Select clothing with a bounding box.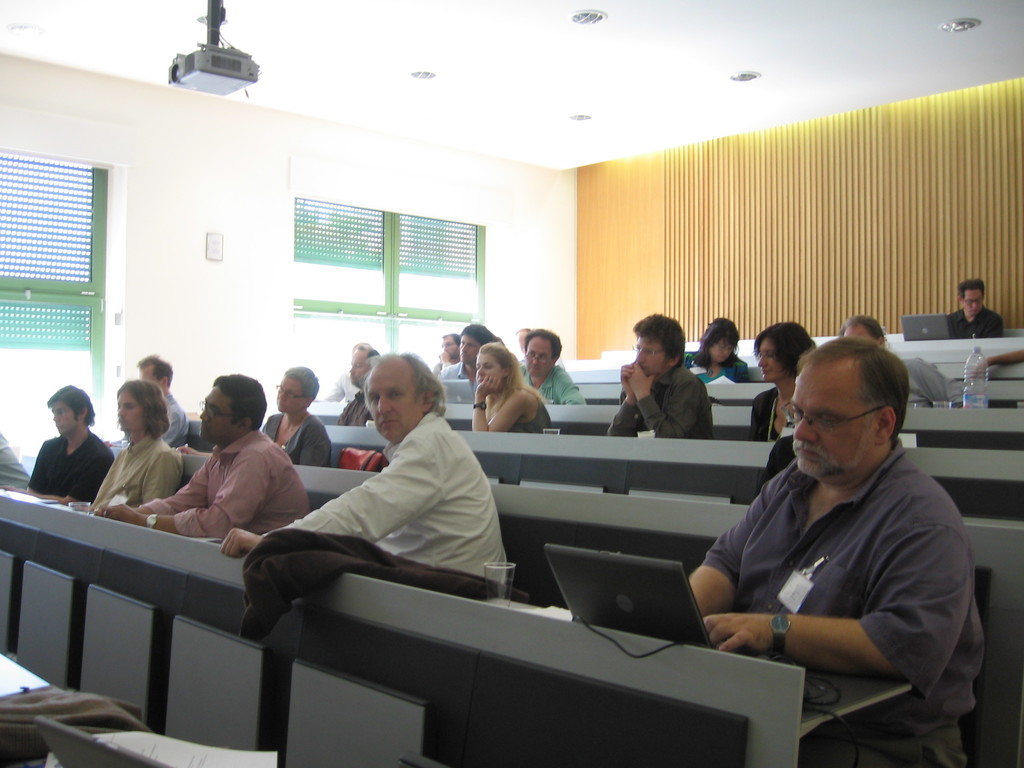
<box>318,375,359,410</box>.
